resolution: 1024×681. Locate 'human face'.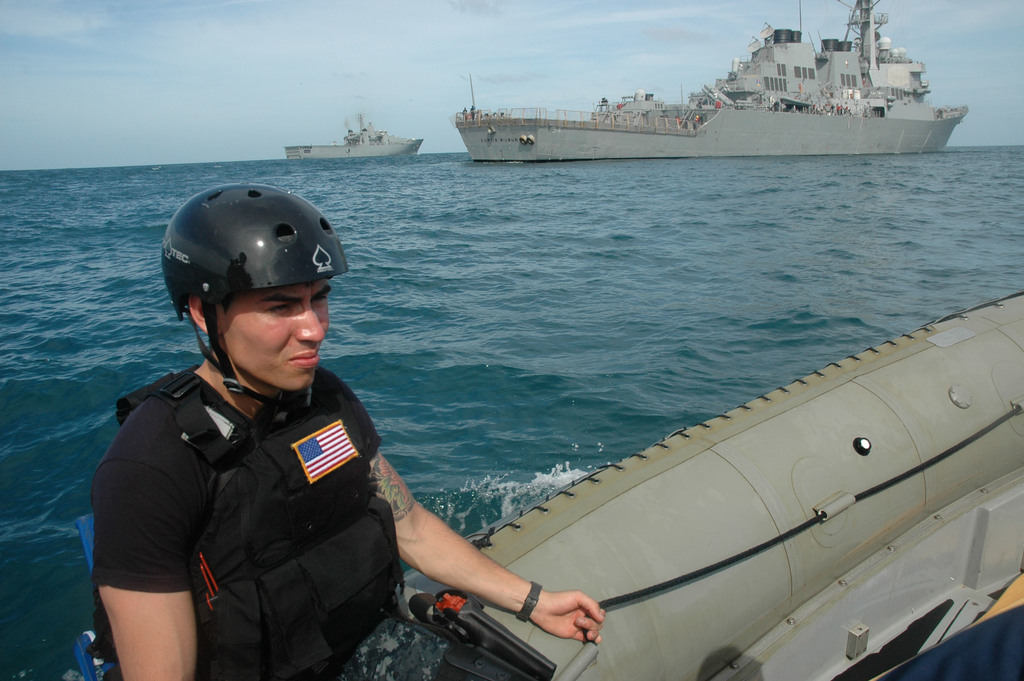
{"left": 223, "top": 276, "right": 330, "bottom": 396}.
